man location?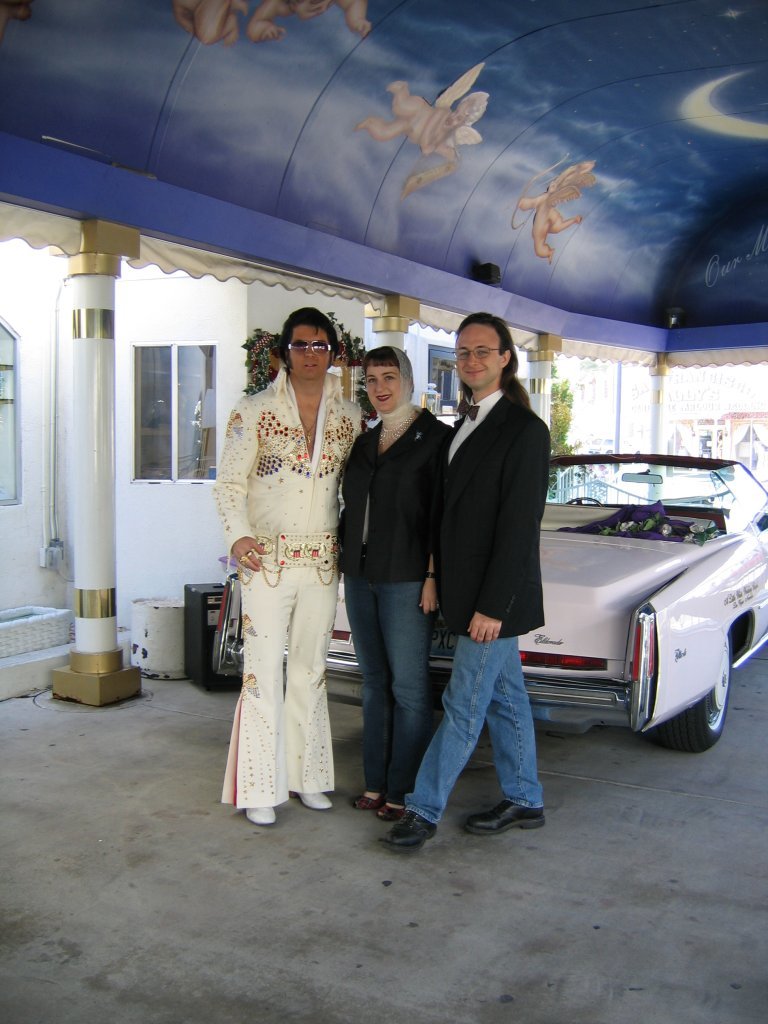
BBox(216, 306, 372, 824)
